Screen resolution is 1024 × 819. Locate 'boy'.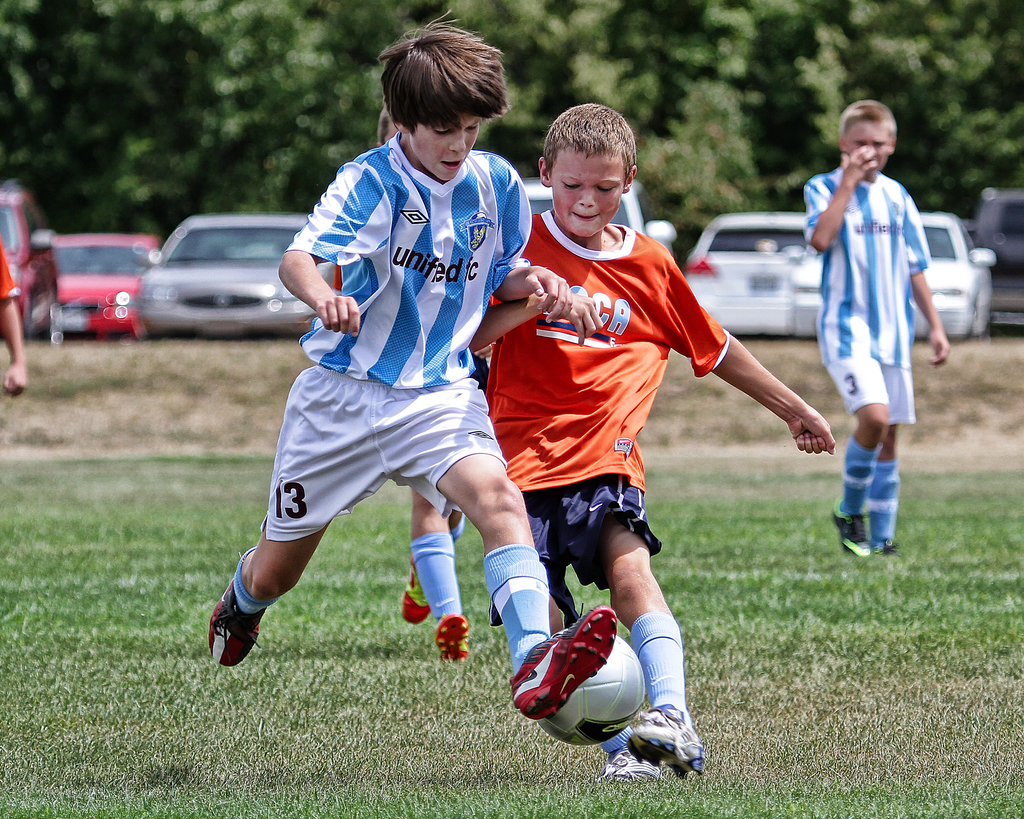
BBox(801, 93, 952, 555).
